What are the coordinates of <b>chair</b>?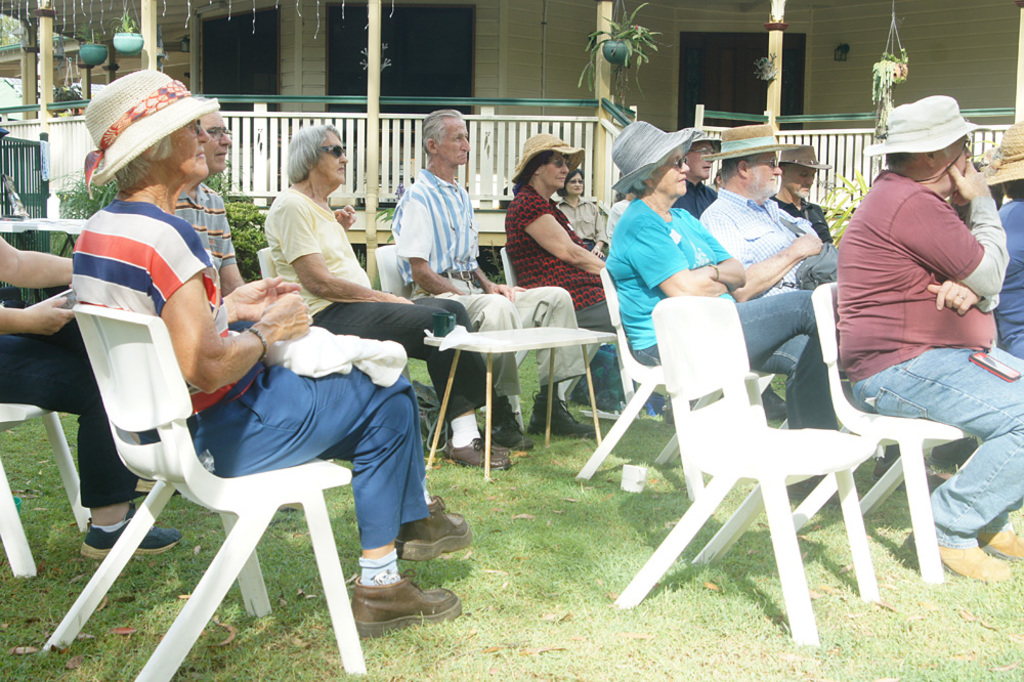
select_region(371, 243, 525, 429).
